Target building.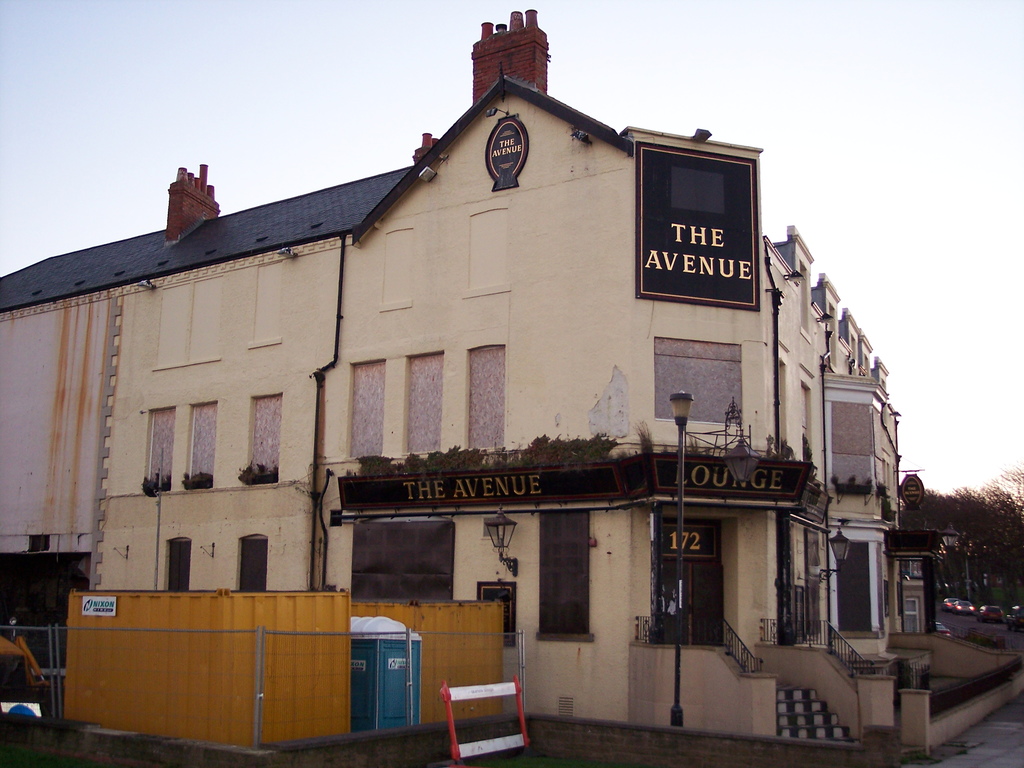
Target region: left=0, top=8, right=1023, bottom=767.
